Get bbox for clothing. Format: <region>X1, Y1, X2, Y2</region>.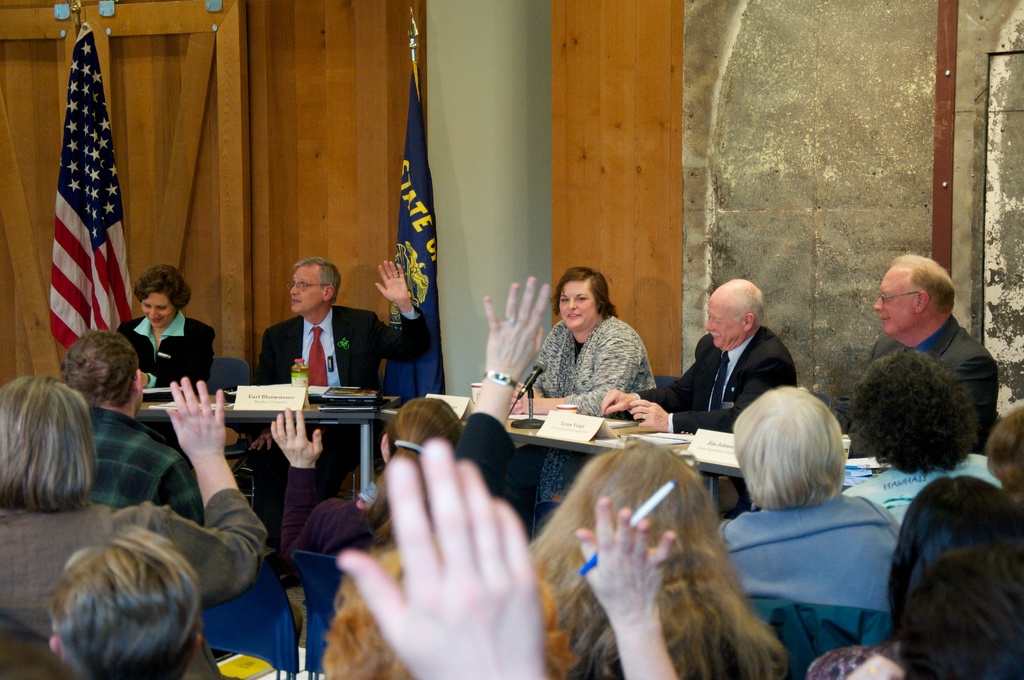
<region>540, 311, 653, 501</region>.
